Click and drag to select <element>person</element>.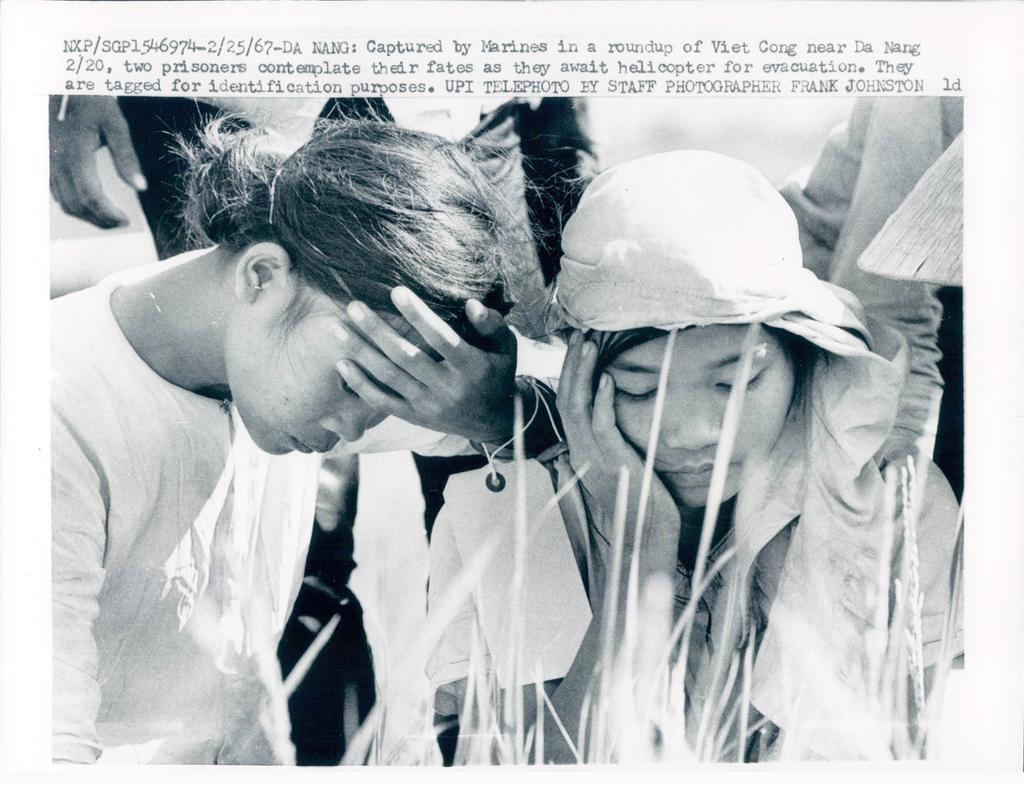
Selection: <region>424, 147, 968, 759</region>.
